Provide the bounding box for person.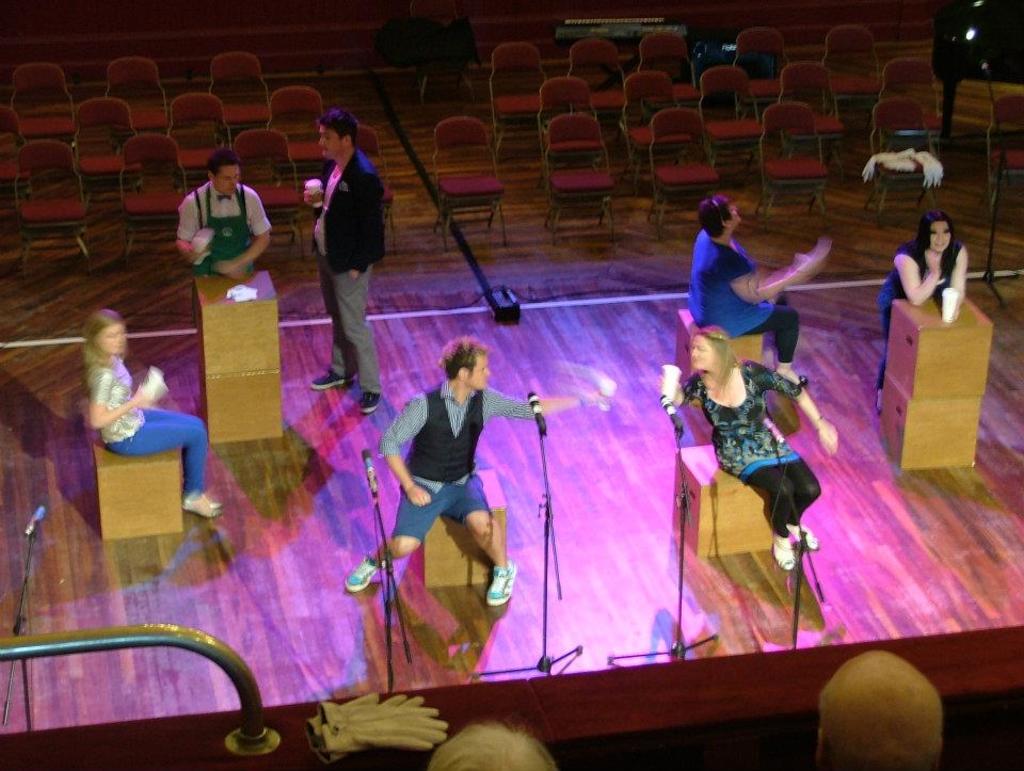
x1=305, y1=107, x2=384, y2=413.
